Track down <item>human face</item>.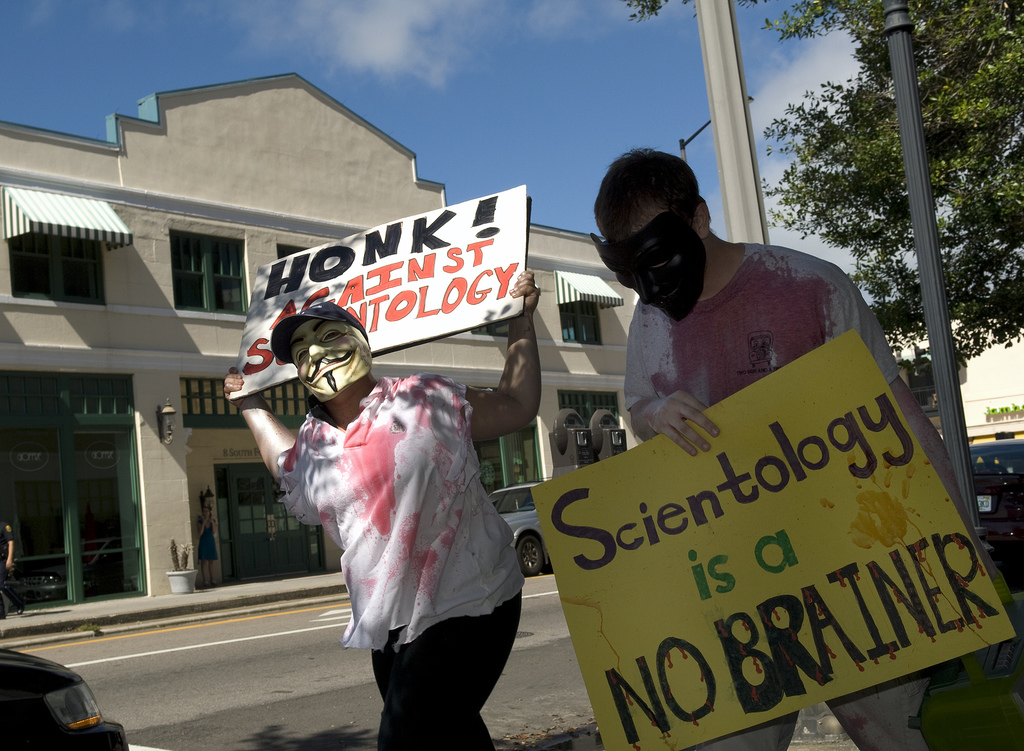
Tracked to 591 210 707 323.
